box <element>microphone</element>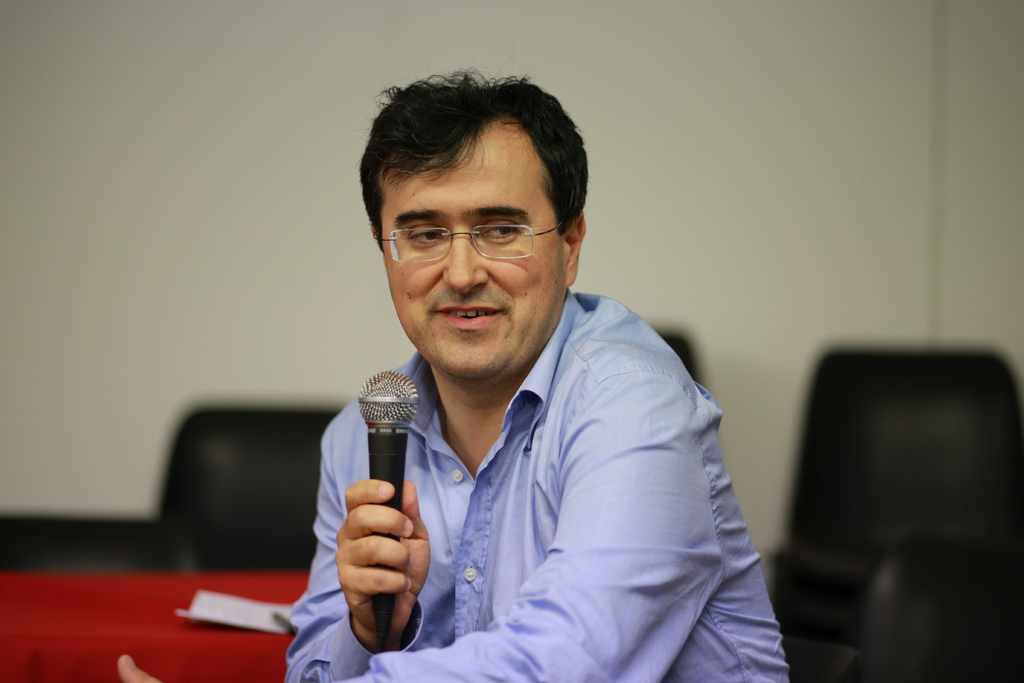
select_region(355, 365, 415, 614)
